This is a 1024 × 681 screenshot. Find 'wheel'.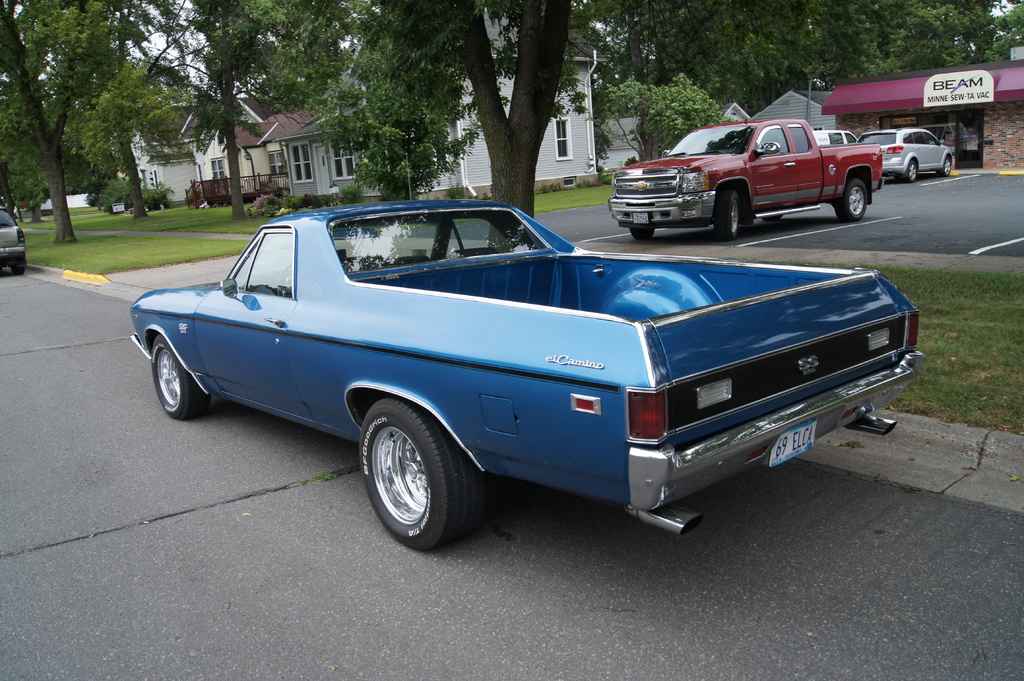
Bounding box: region(842, 180, 868, 225).
